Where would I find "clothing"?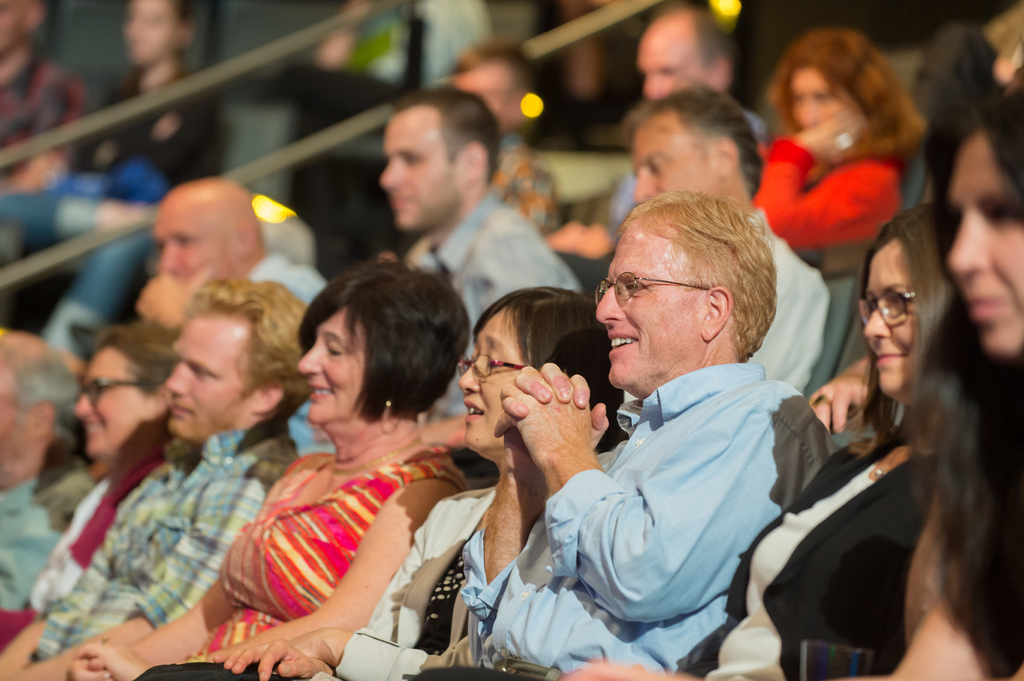
At box(668, 426, 932, 680).
